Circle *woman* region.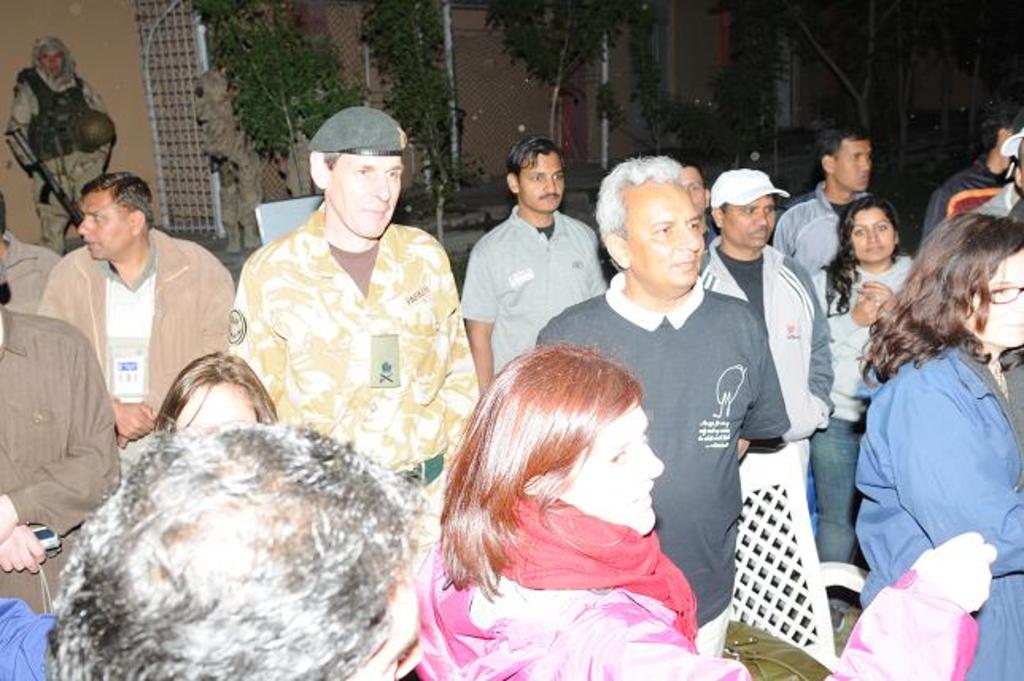
Region: bbox(803, 199, 927, 622).
